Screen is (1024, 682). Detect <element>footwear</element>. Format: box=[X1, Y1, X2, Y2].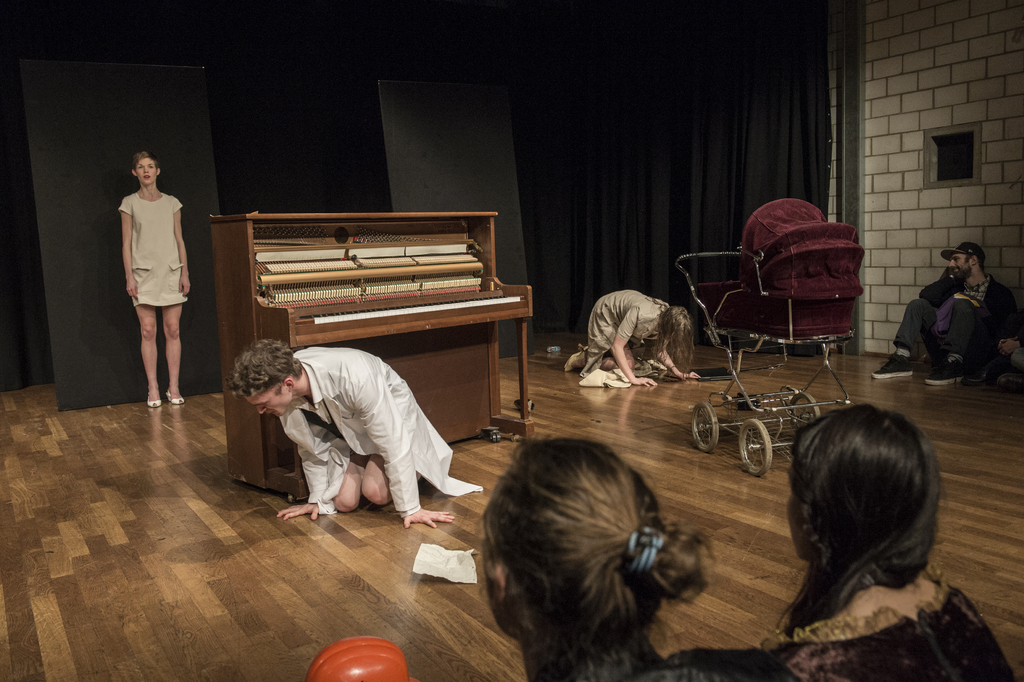
box=[559, 345, 580, 371].
